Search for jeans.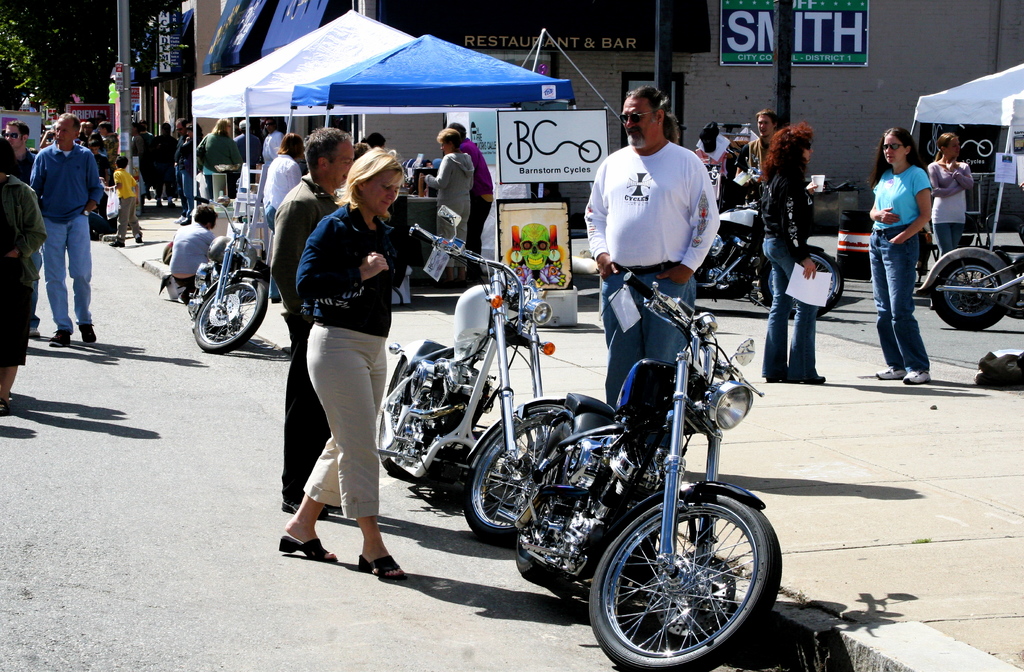
Found at [873, 233, 931, 373].
